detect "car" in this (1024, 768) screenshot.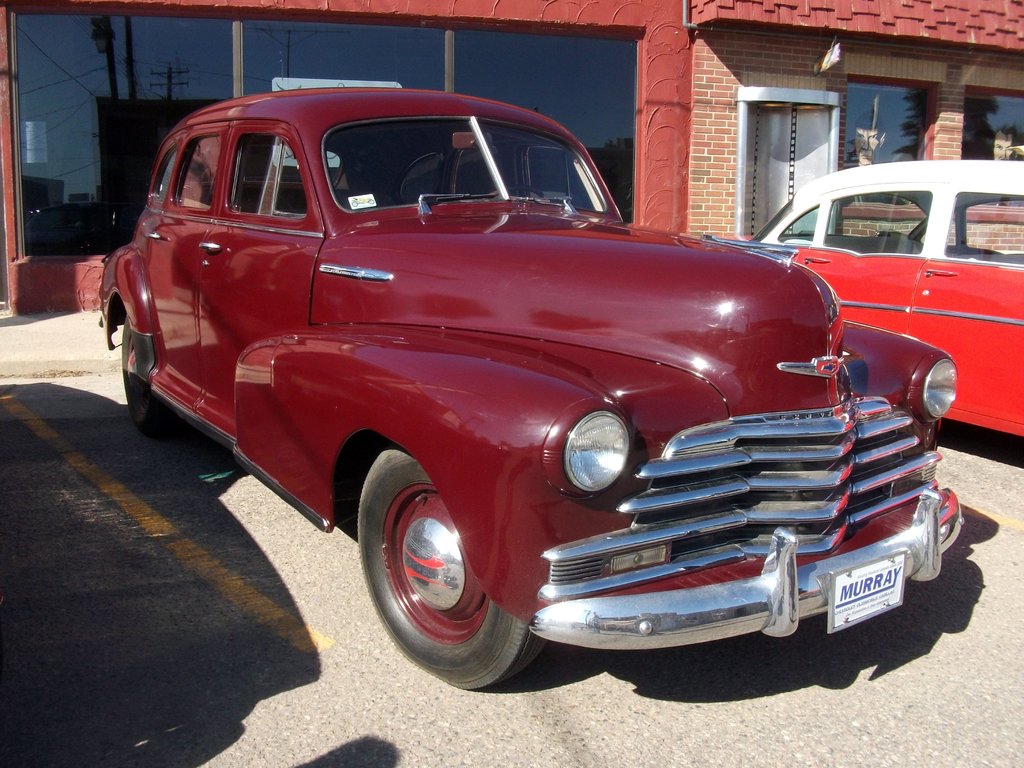
Detection: (99, 85, 964, 691).
